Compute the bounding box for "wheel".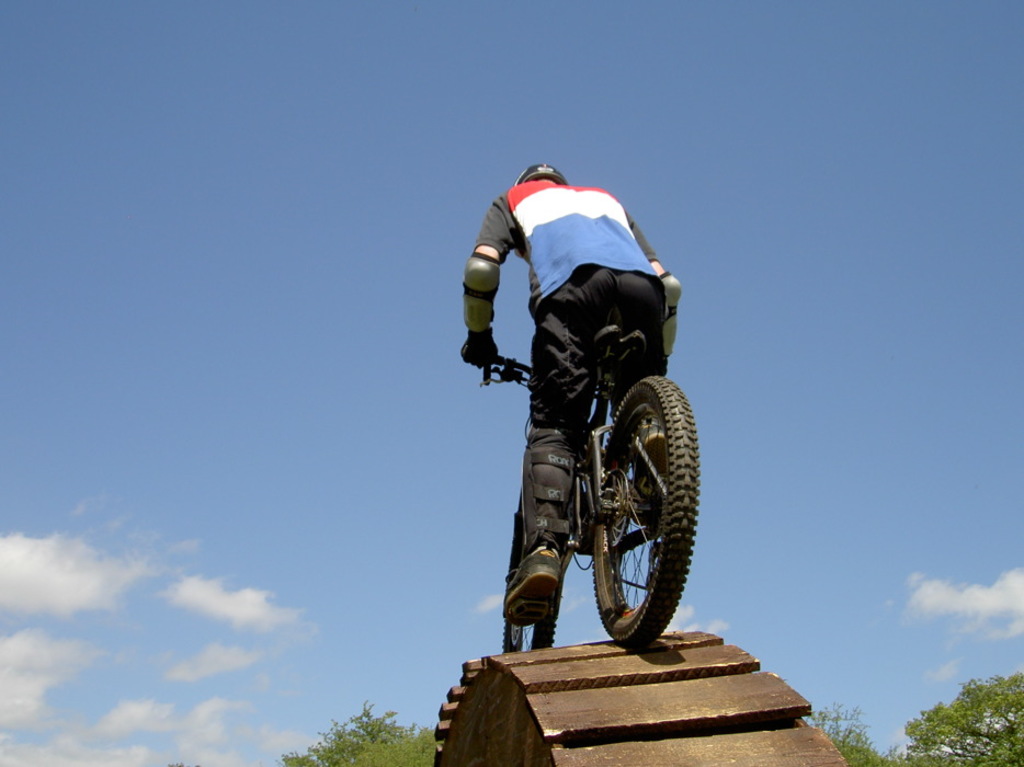
[503,492,560,651].
